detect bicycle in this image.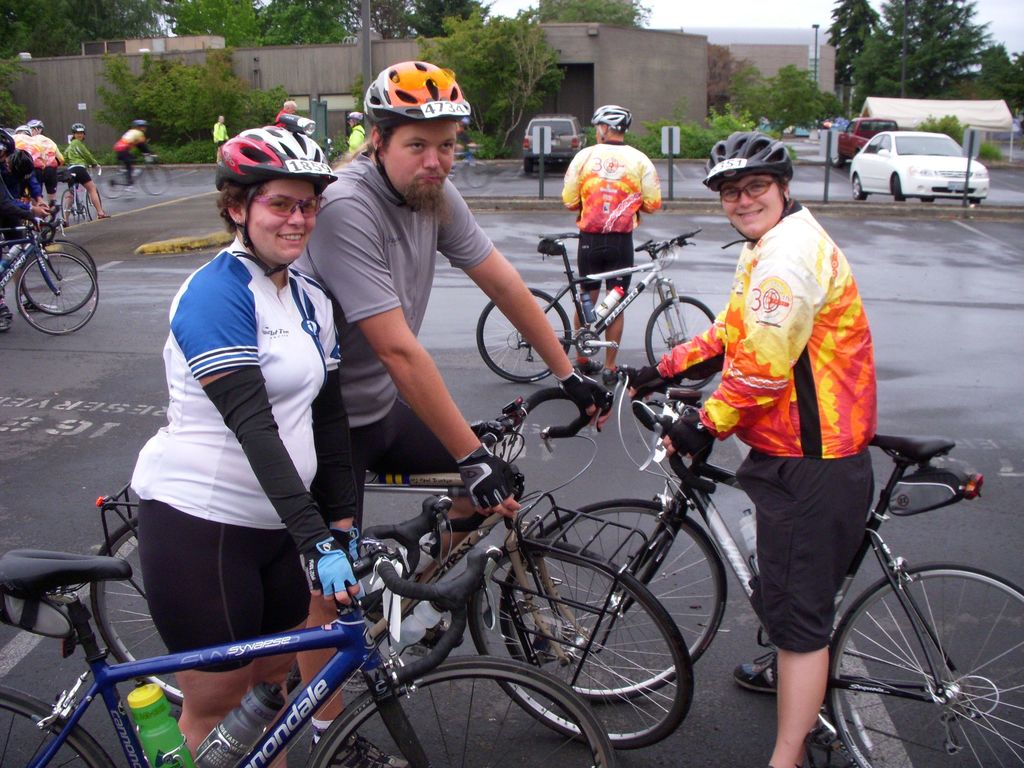
Detection: [496,360,1017,767].
